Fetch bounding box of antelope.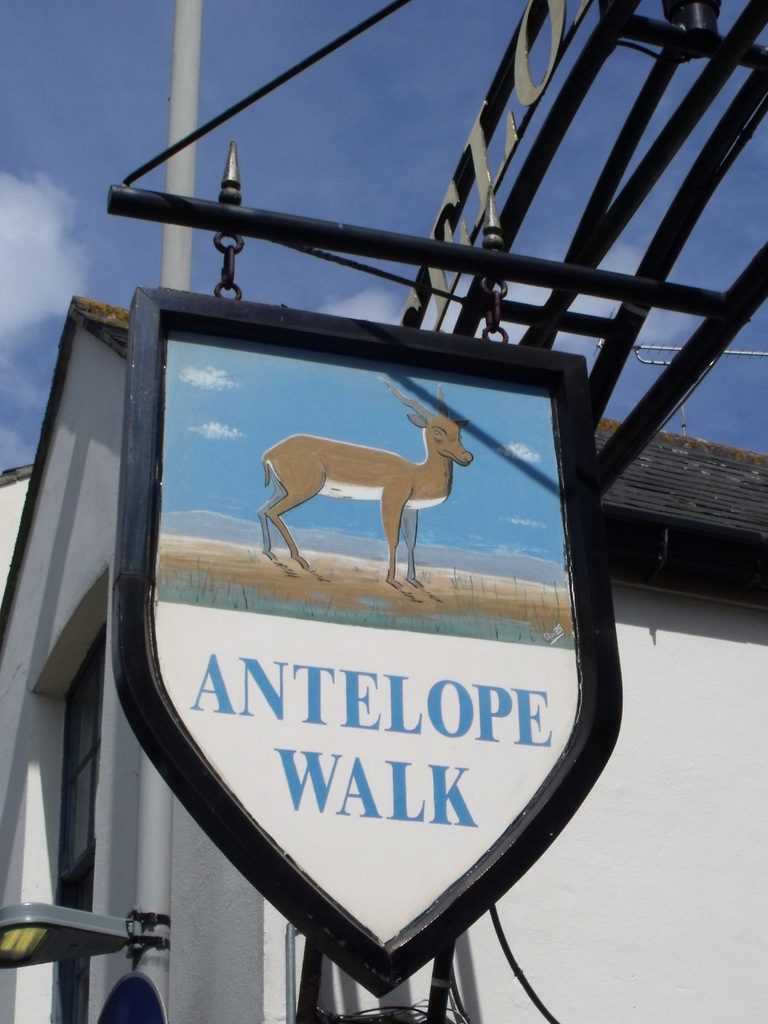
Bbox: [x1=260, y1=379, x2=477, y2=593].
